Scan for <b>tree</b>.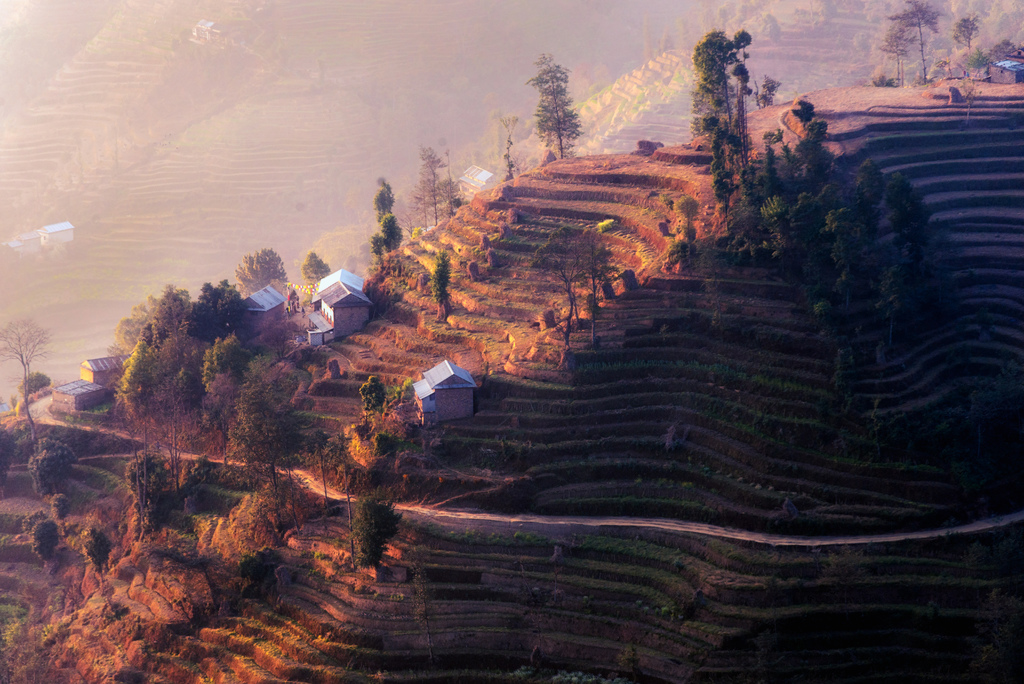
Scan result: box=[0, 314, 56, 437].
